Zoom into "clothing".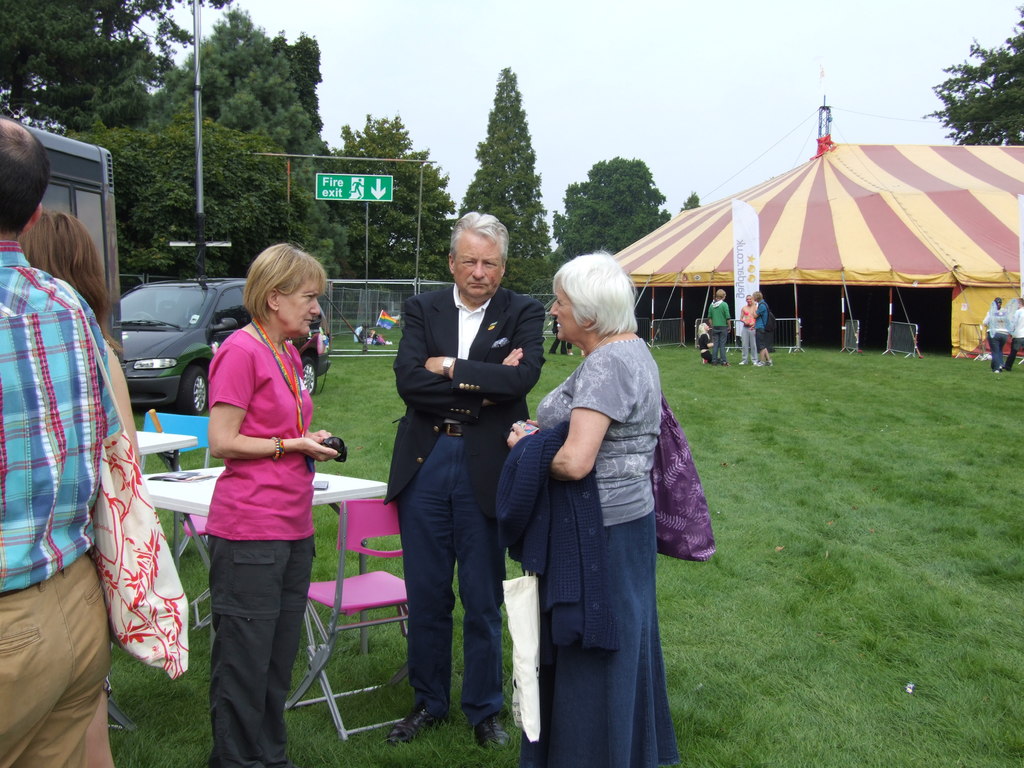
Zoom target: [left=755, top=304, right=771, bottom=352].
